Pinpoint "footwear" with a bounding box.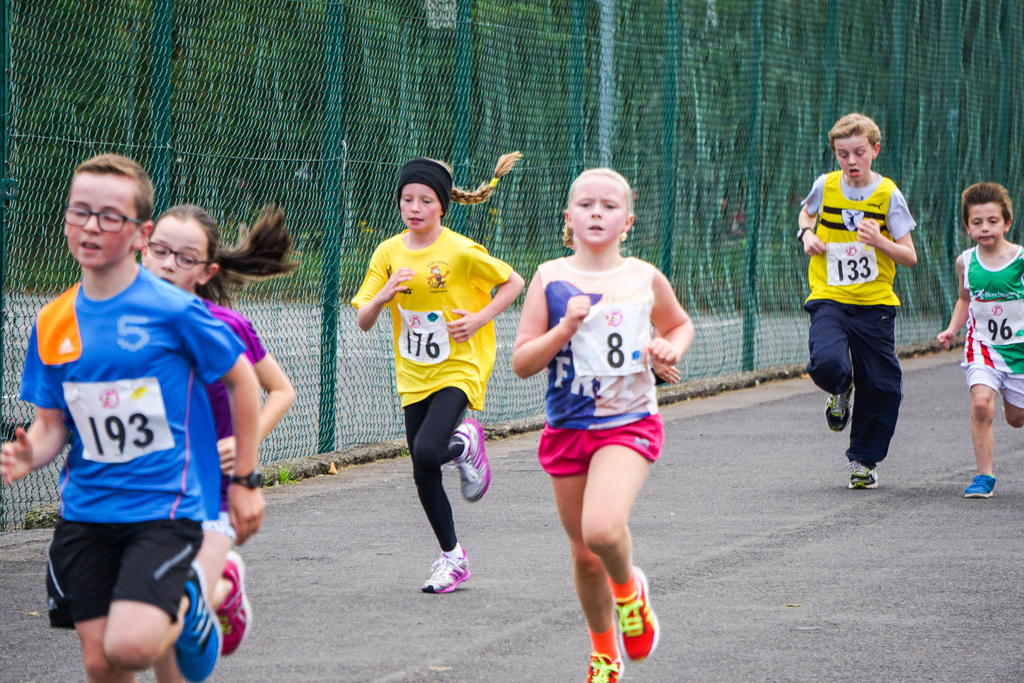
region(454, 415, 493, 513).
